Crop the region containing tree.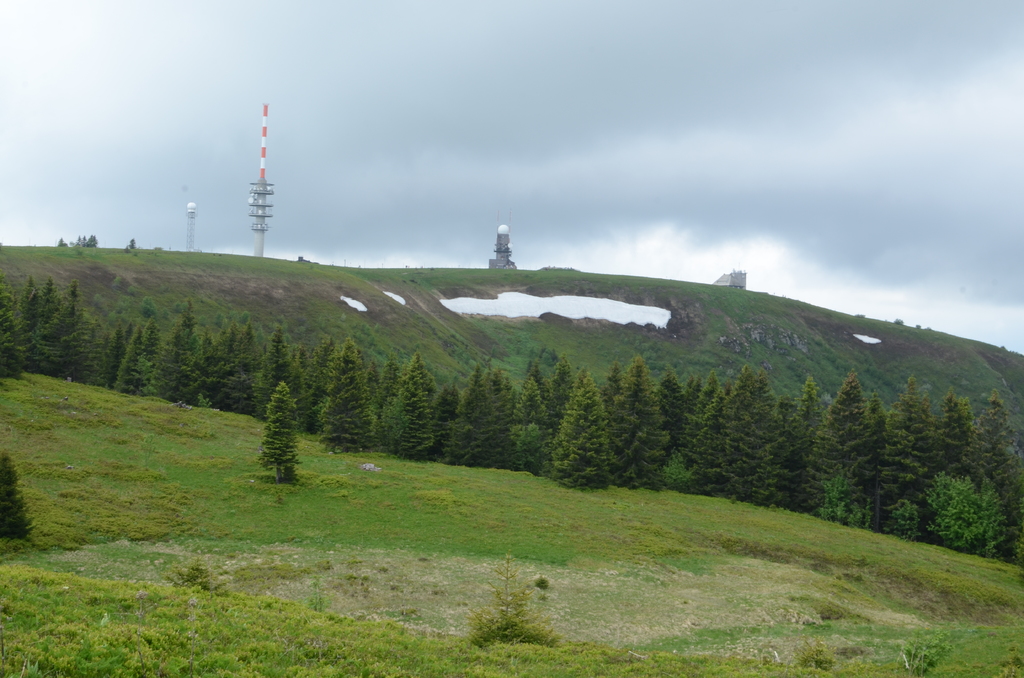
Crop region: [left=634, top=366, right=691, bottom=497].
